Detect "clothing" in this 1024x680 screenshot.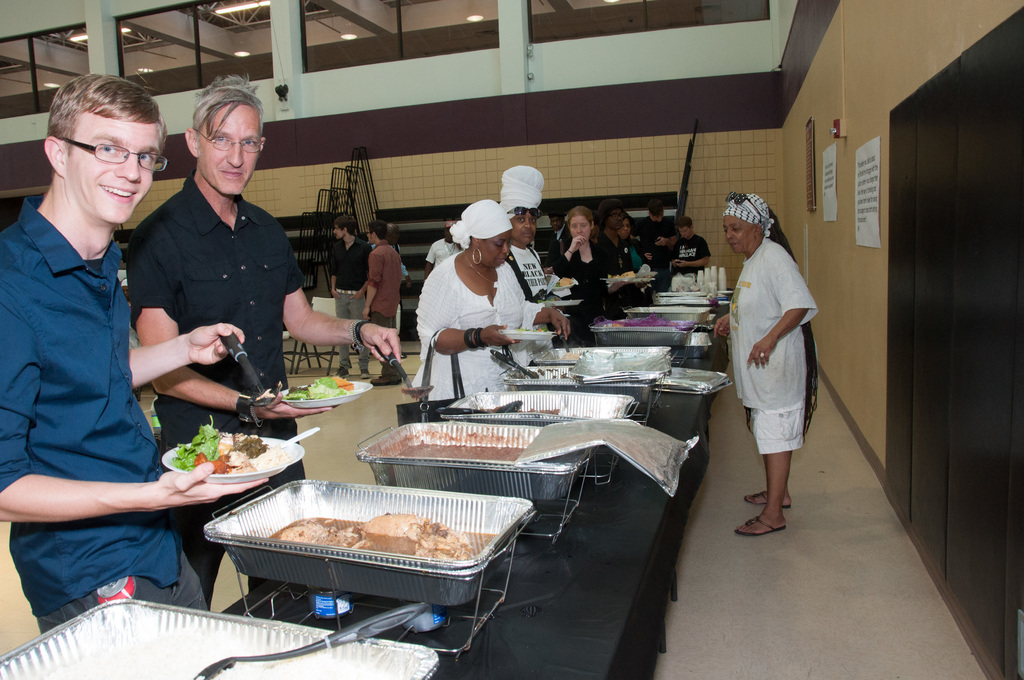
Detection: left=0, top=195, right=213, bottom=632.
